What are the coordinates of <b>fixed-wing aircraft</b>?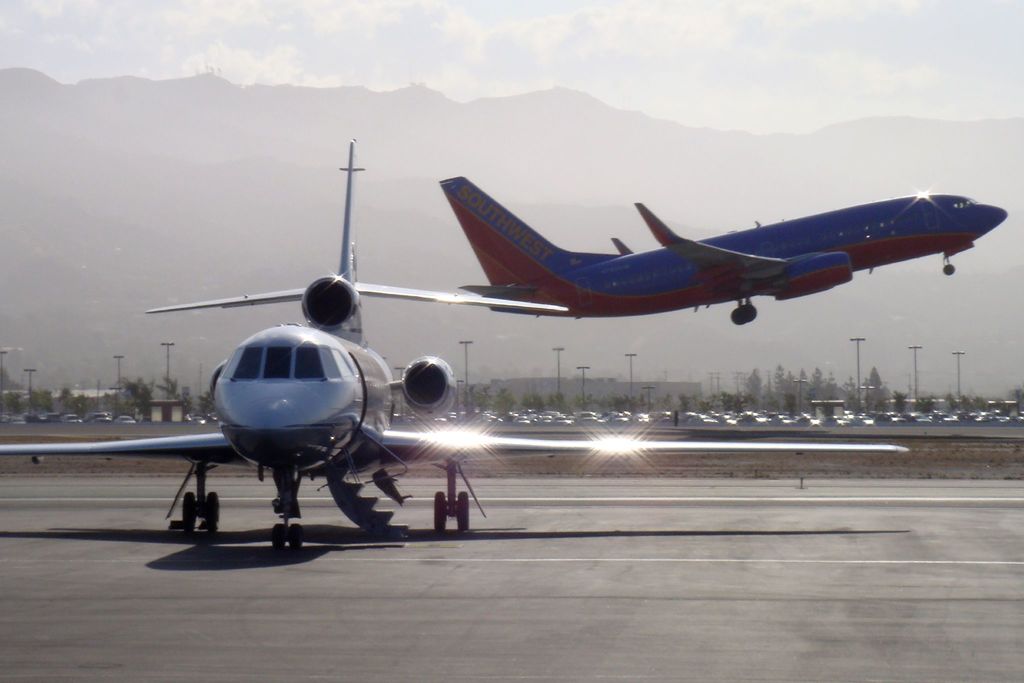
Rect(442, 182, 1009, 327).
